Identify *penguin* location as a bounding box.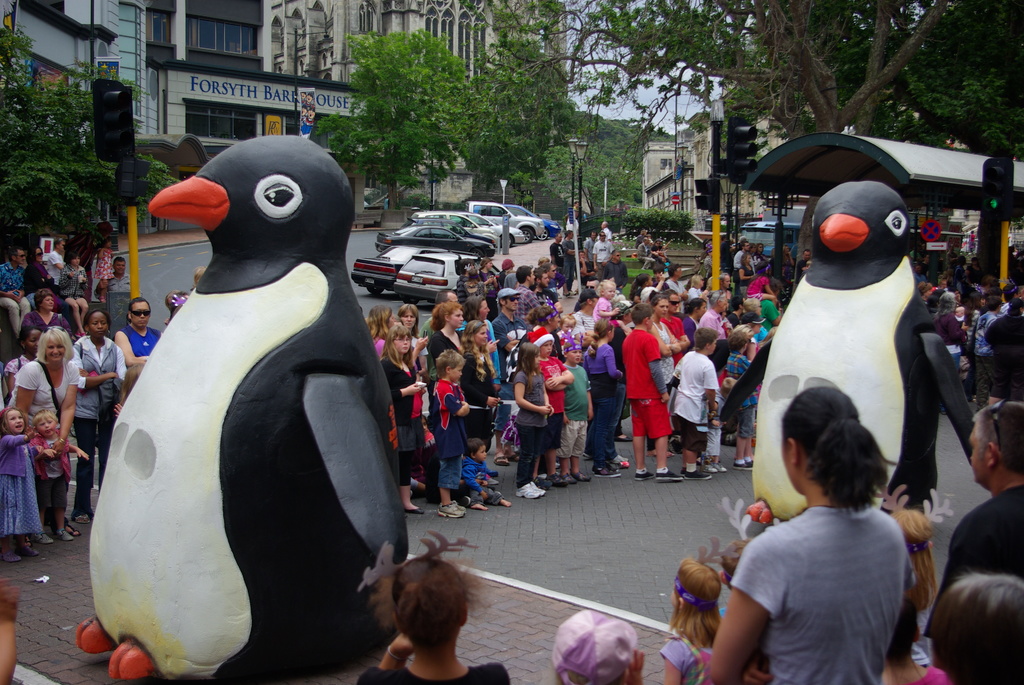
x1=75 y1=131 x2=406 y2=678.
